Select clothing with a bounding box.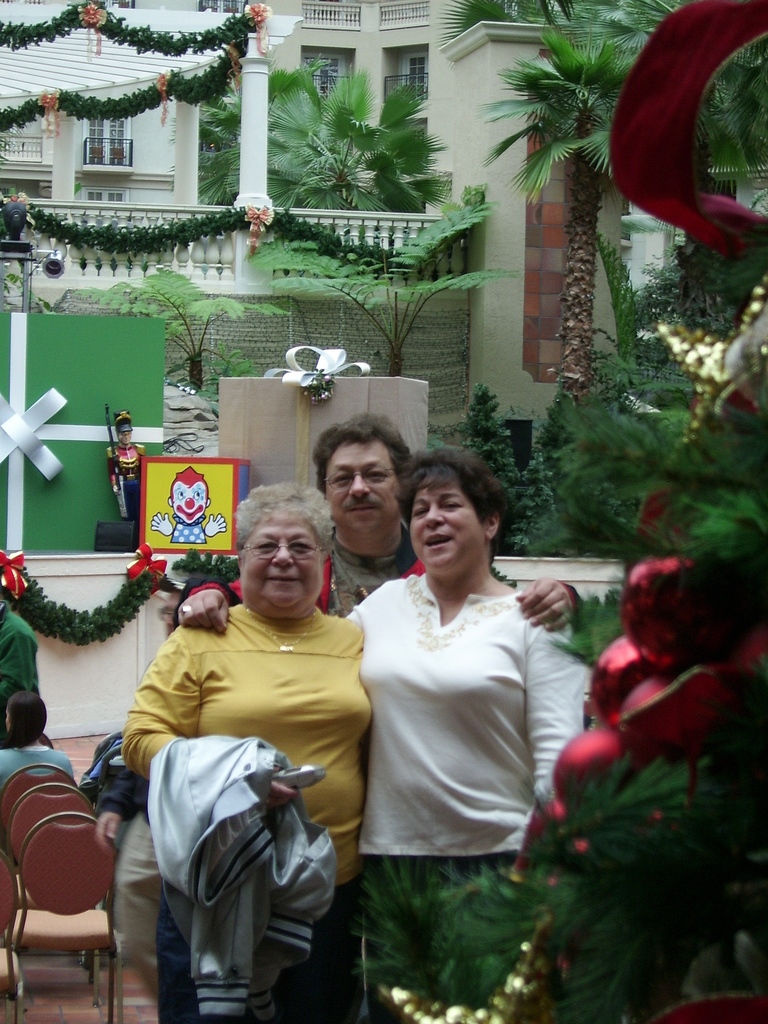
detection(0, 742, 68, 798).
